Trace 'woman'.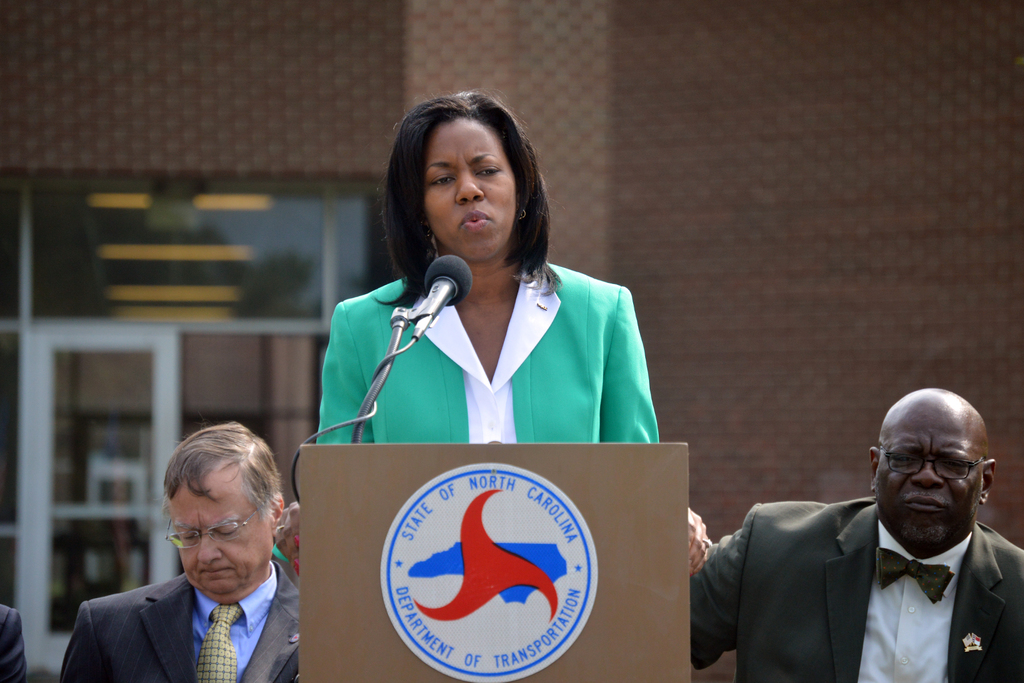
Traced to 307/101/669/507.
